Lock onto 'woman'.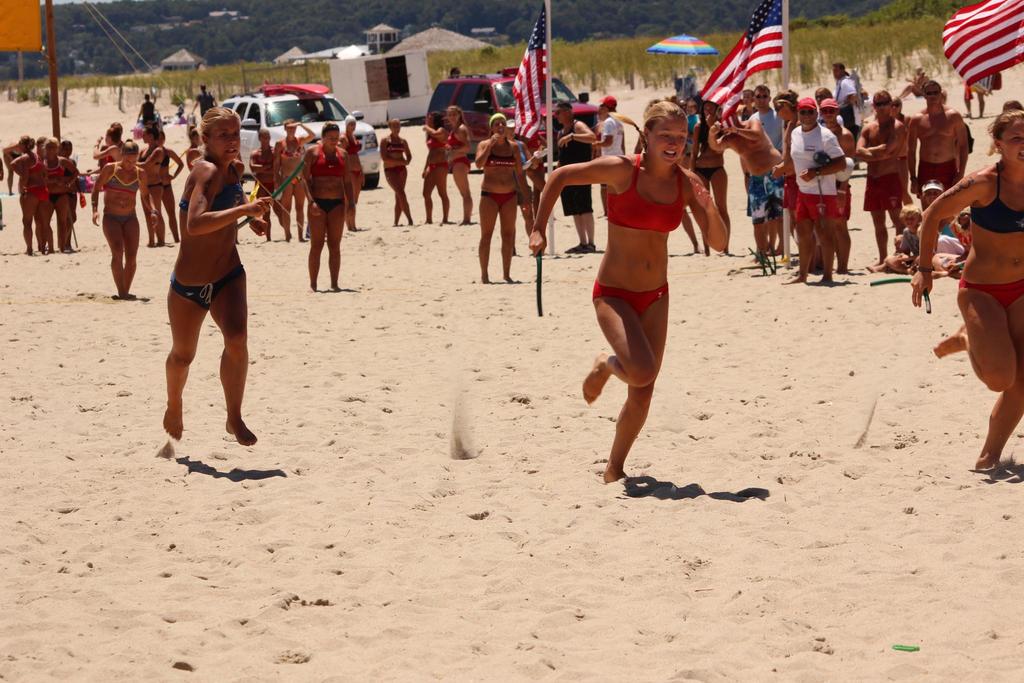
Locked: [374, 116, 415, 227].
